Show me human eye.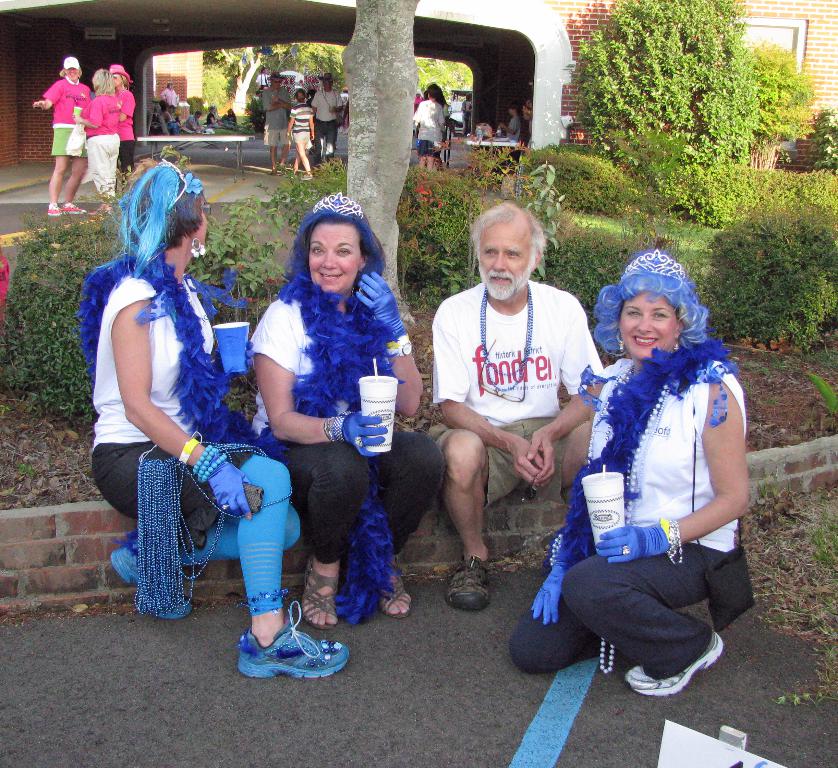
human eye is here: region(627, 308, 648, 320).
